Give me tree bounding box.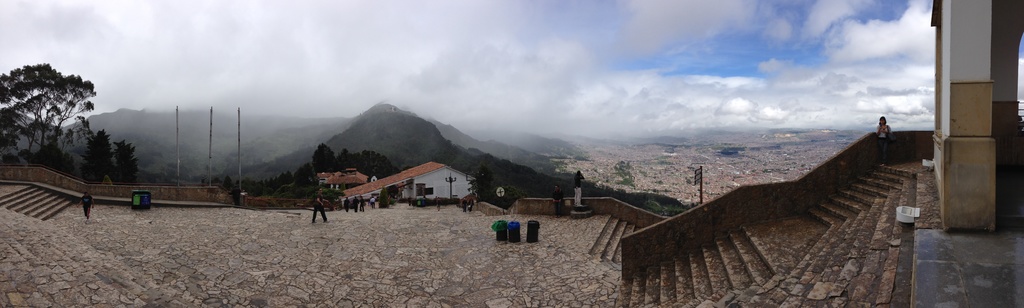
region(111, 142, 140, 183).
